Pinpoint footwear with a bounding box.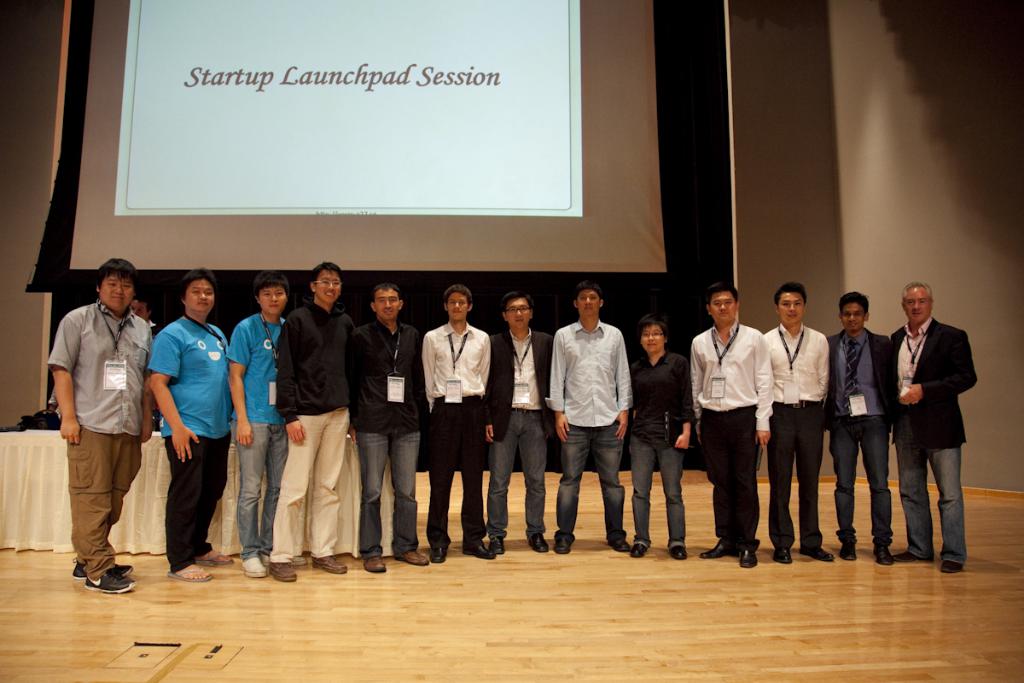
<region>840, 544, 859, 563</region>.
